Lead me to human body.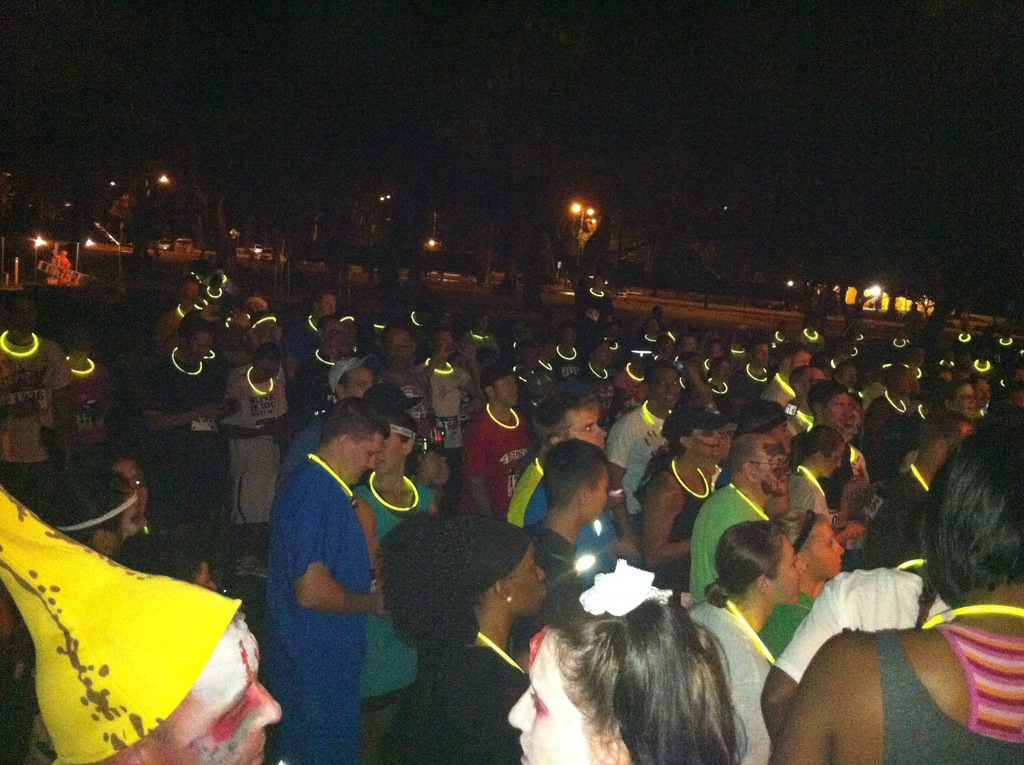
Lead to (x1=195, y1=266, x2=237, y2=312).
